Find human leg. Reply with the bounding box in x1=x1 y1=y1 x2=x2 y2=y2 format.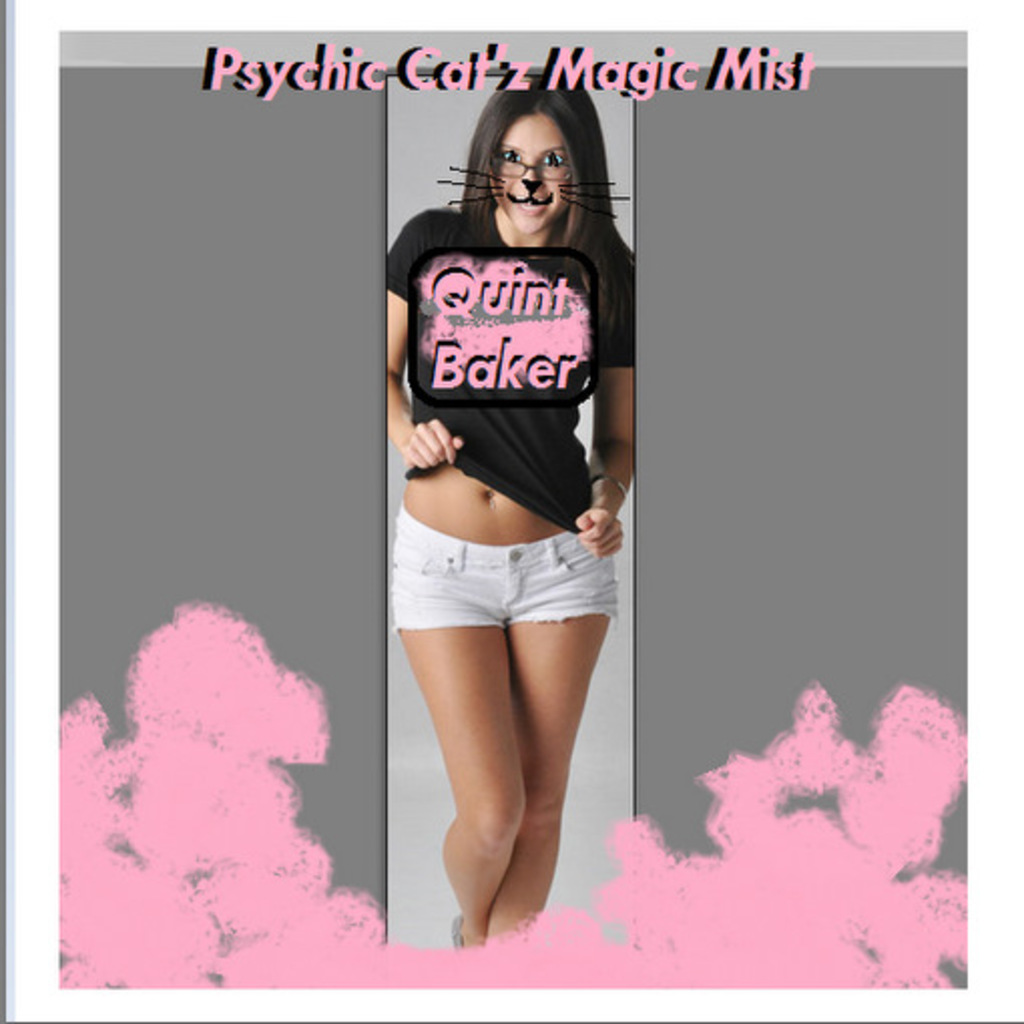
x1=488 y1=530 x2=616 y2=936.
